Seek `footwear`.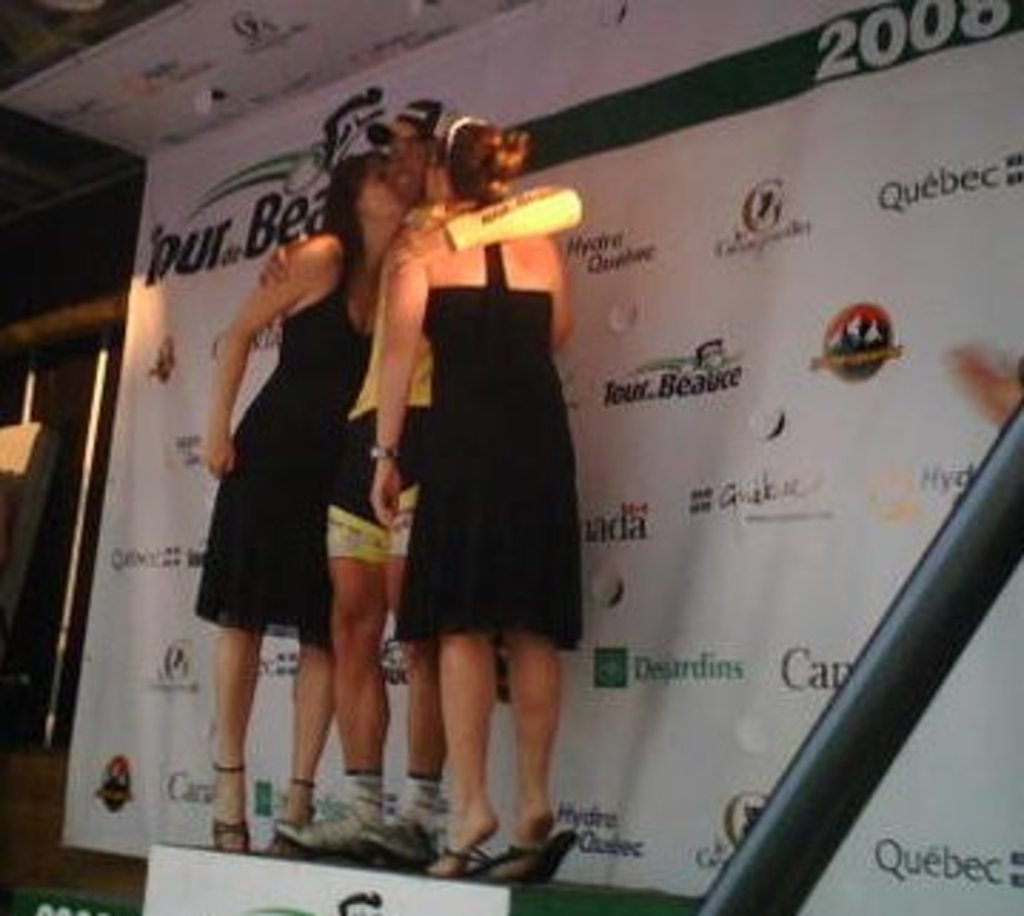
262, 770, 388, 859.
